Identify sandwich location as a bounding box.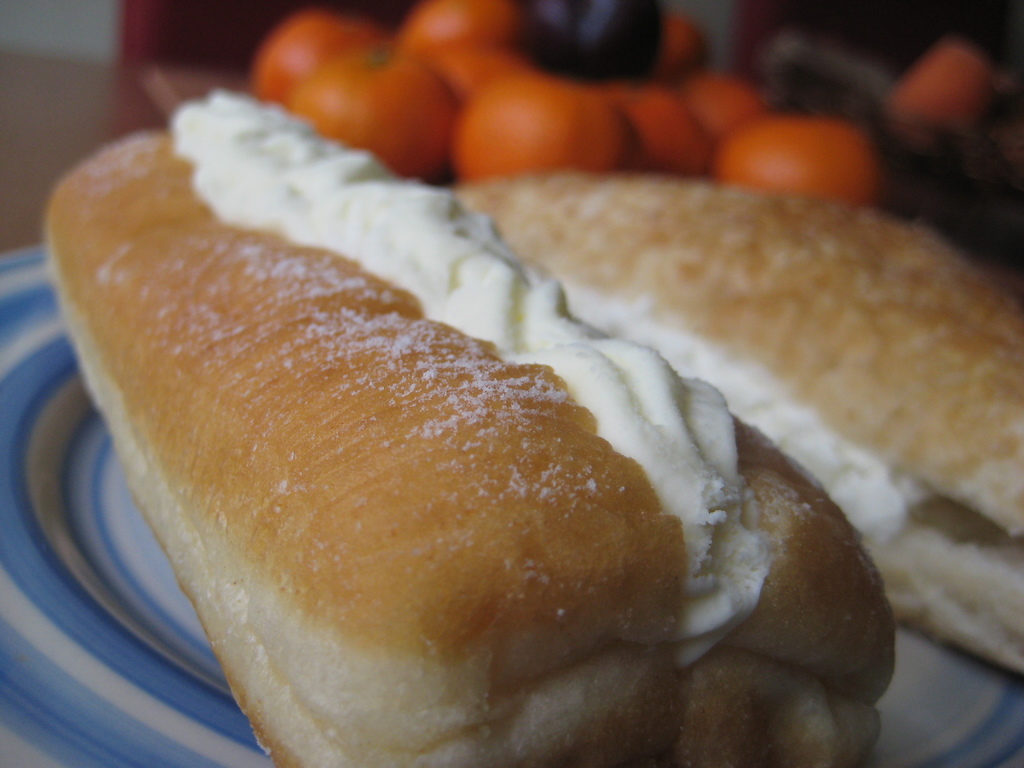
x1=456 y1=179 x2=1023 y2=671.
